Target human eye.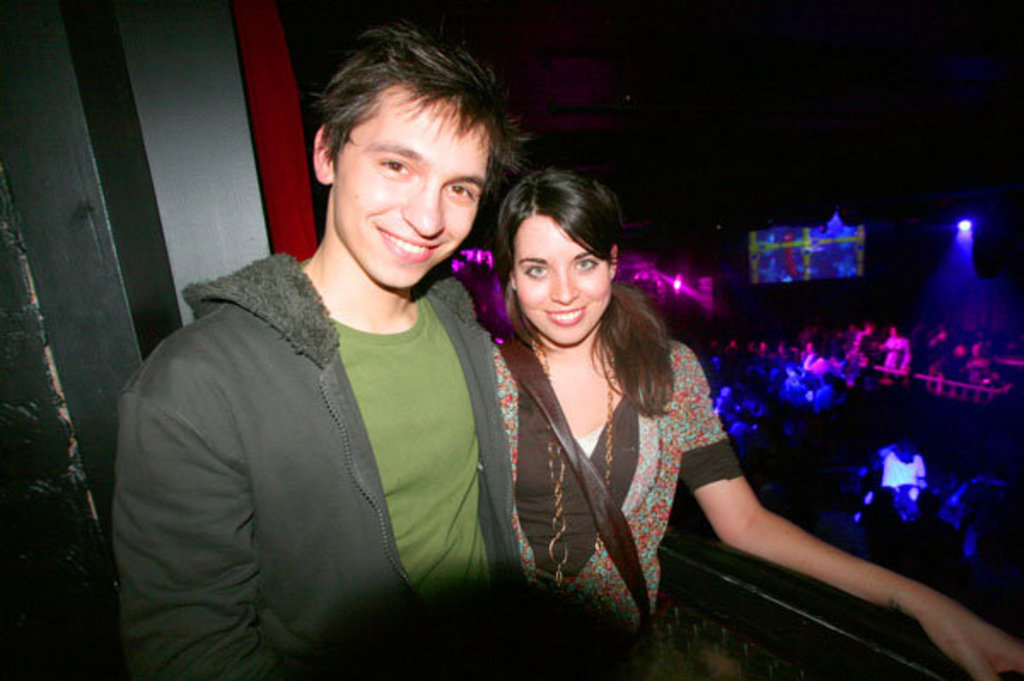
Target region: (x1=521, y1=265, x2=550, y2=287).
